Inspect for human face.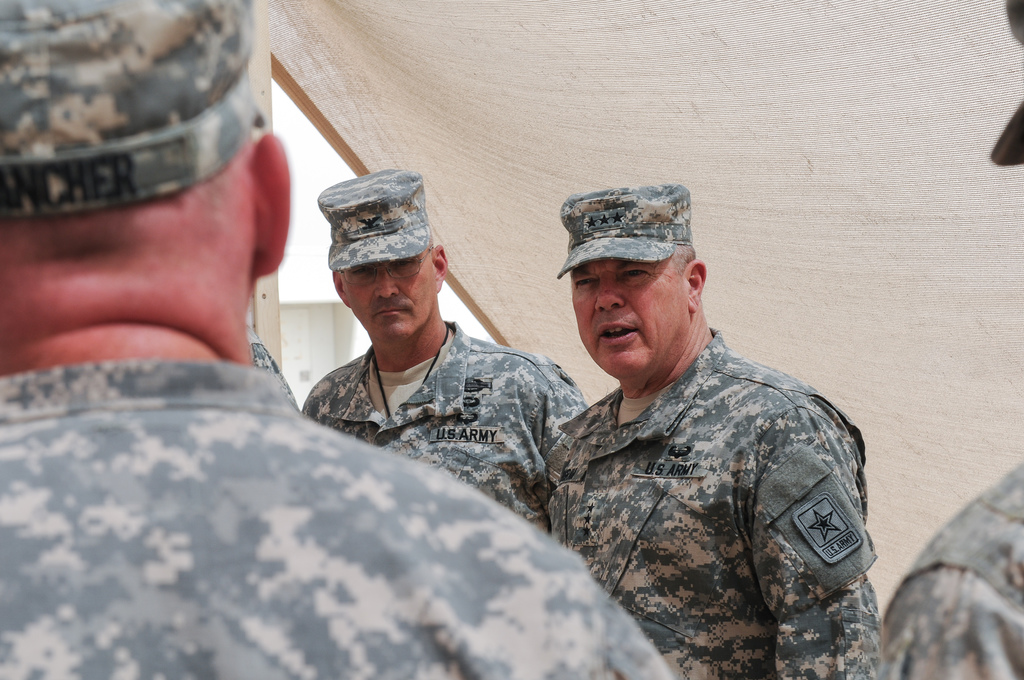
Inspection: bbox=[573, 257, 689, 379].
